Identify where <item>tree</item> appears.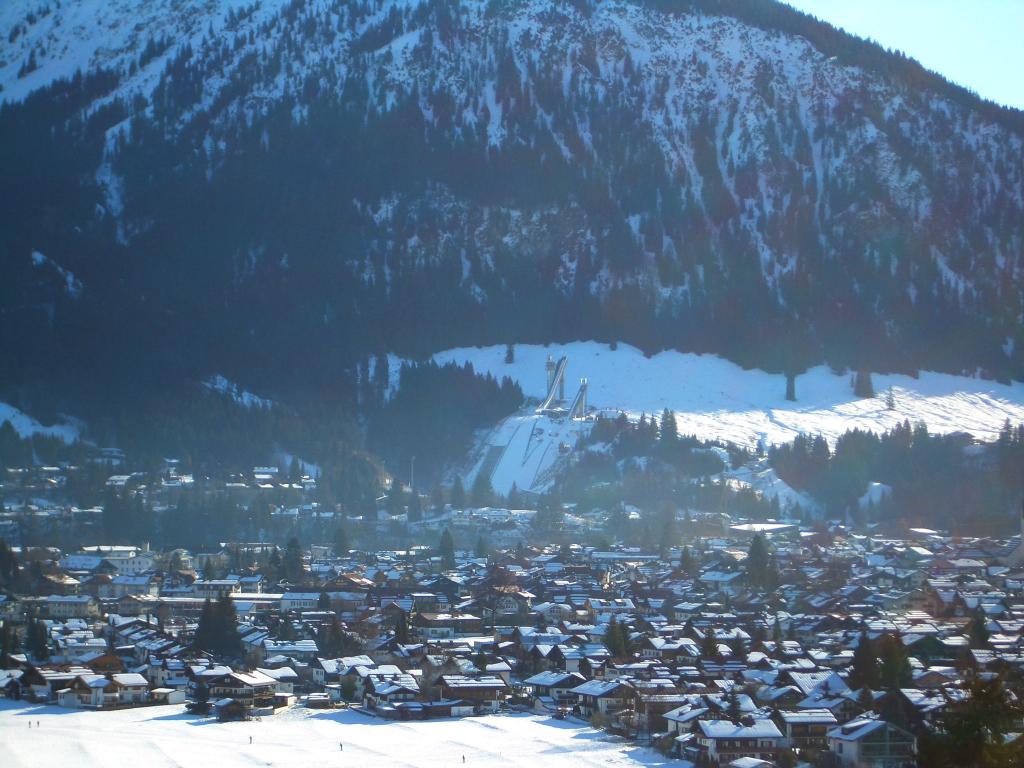
Appears at <region>198, 553, 218, 580</region>.
